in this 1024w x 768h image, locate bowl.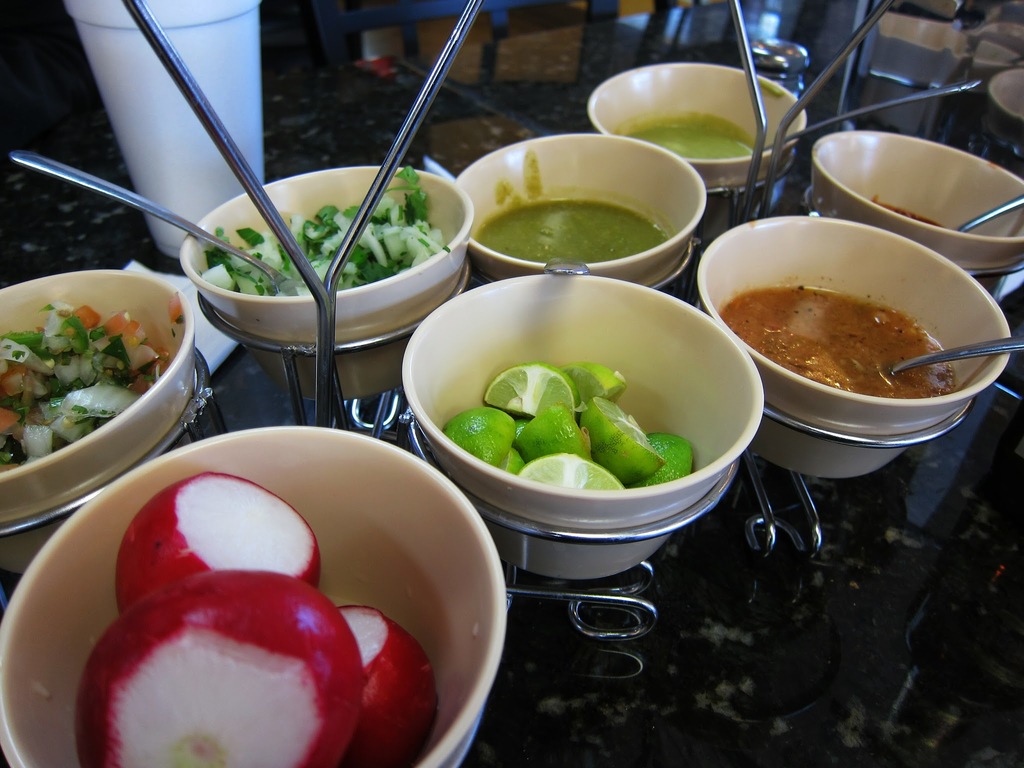
Bounding box: x1=0 y1=269 x2=195 y2=573.
